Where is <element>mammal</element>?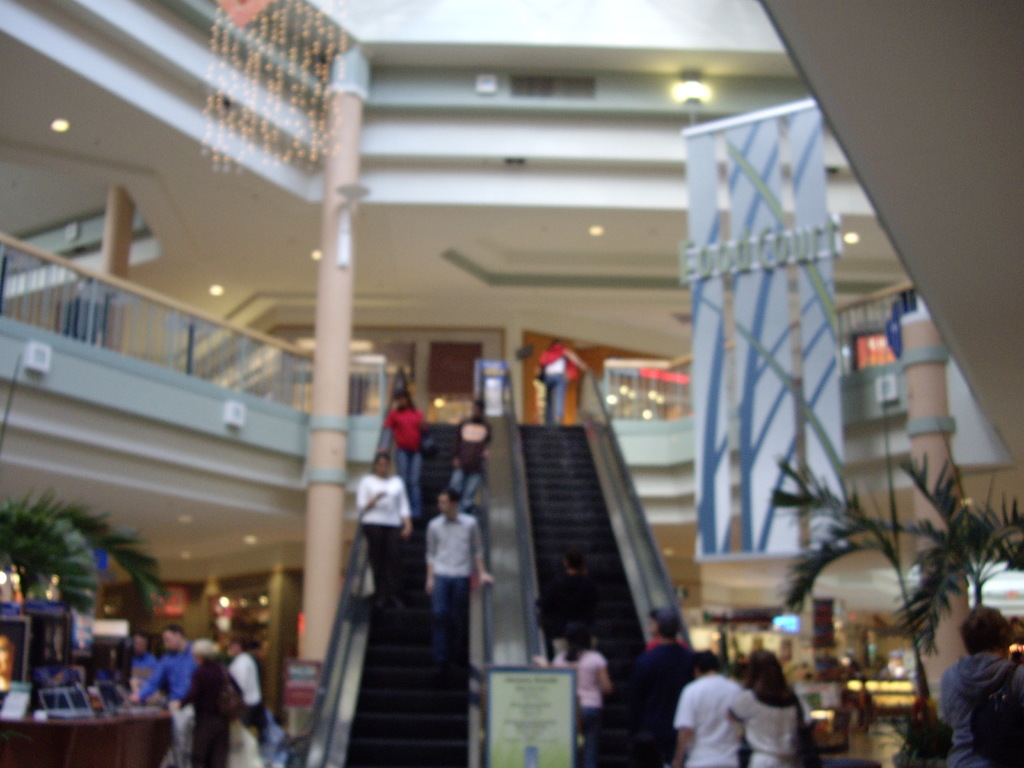
locate(409, 480, 502, 677).
